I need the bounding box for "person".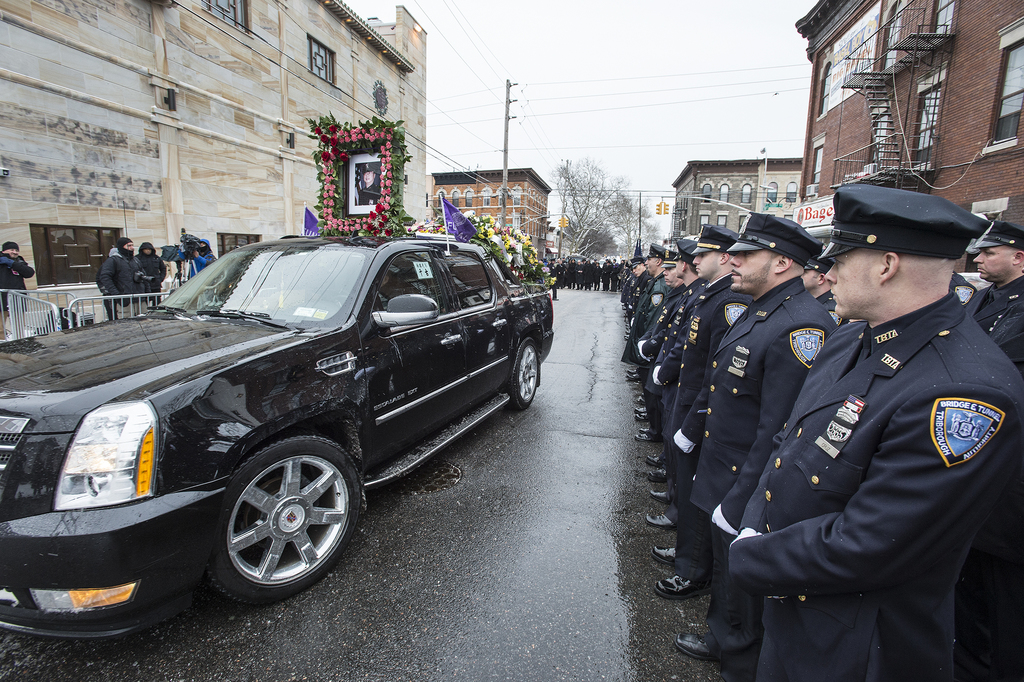
Here it is: [557, 261, 565, 284].
